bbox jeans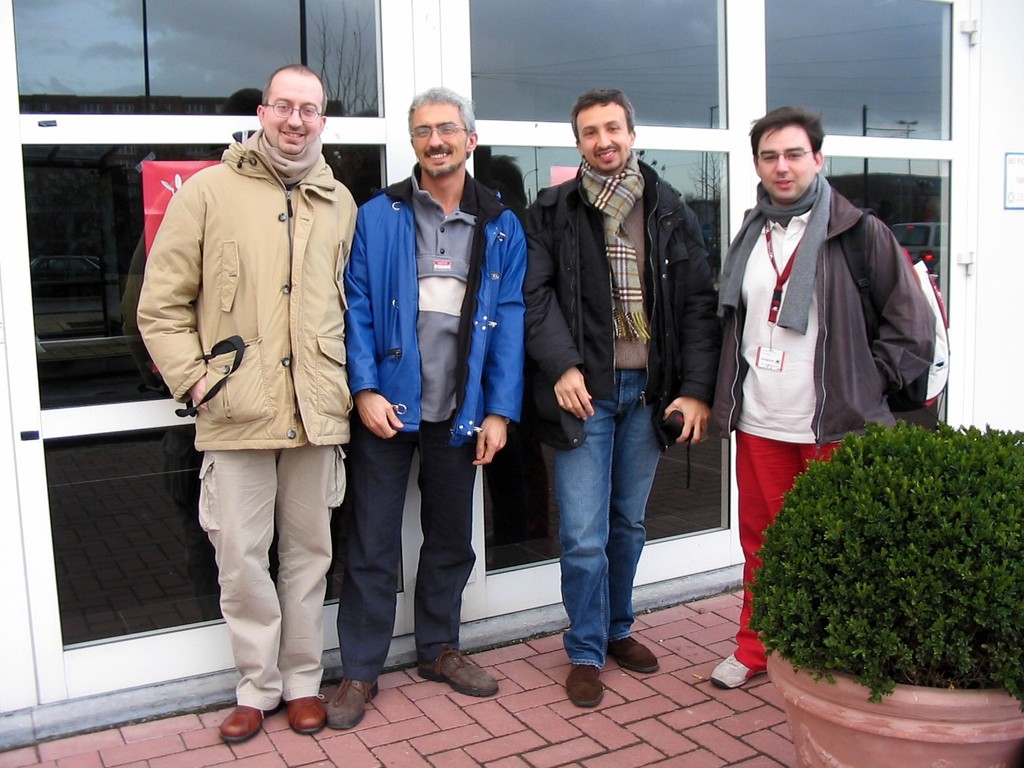
detection(731, 429, 829, 561)
